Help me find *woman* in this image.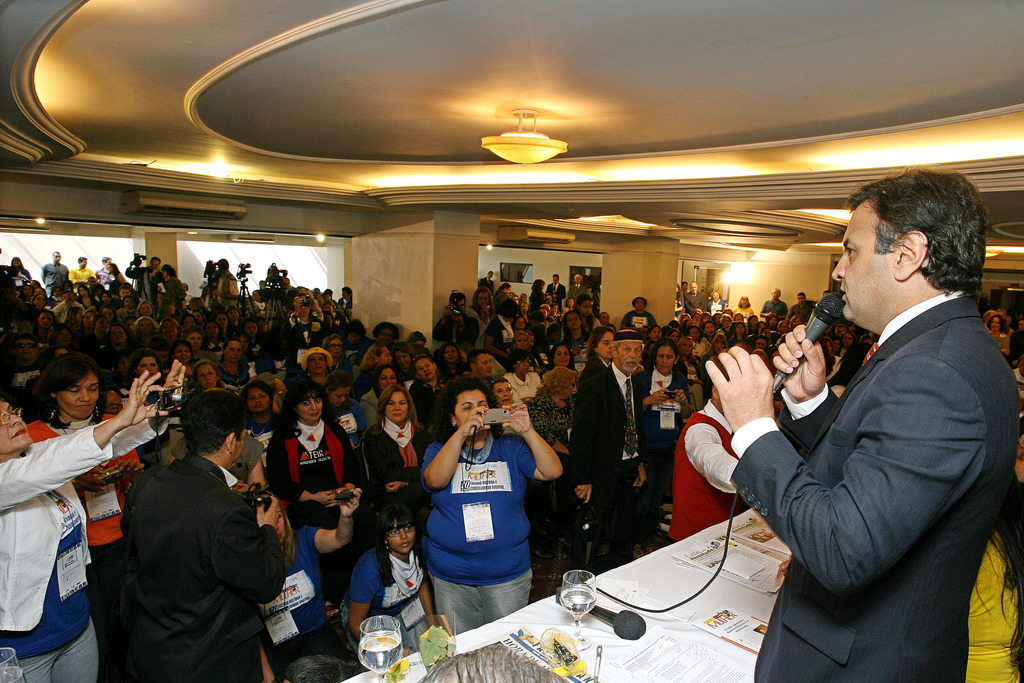
Found it: {"left": 239, "top": 377, "right": 278, "bottom": 484}.
